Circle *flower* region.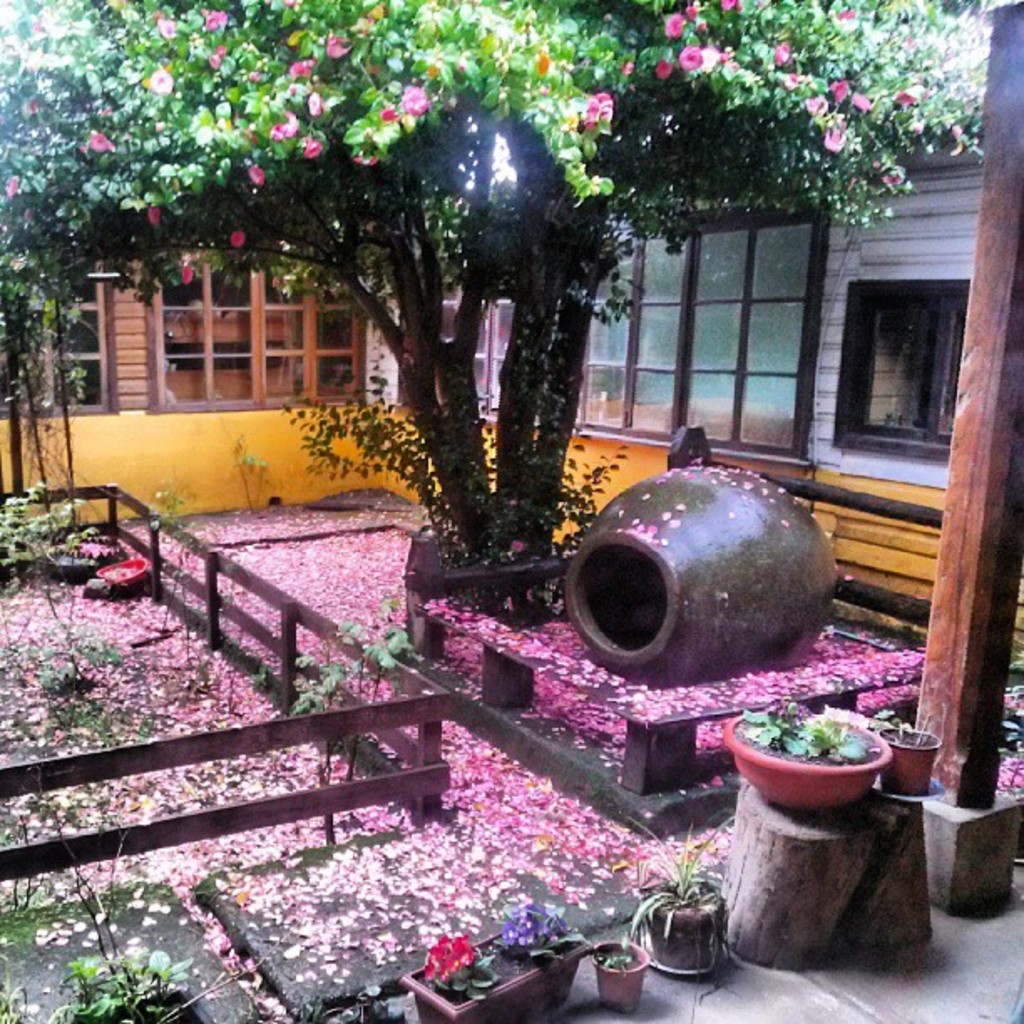
Region: bbox(141, 202, 162, 231).
